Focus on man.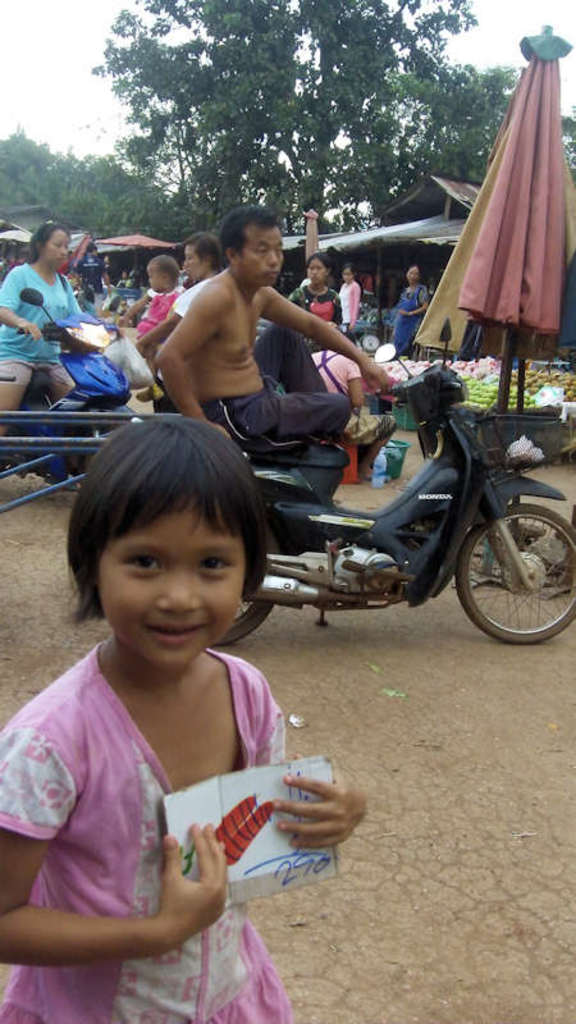
Focused at crop(152, 200, 406, 451).
